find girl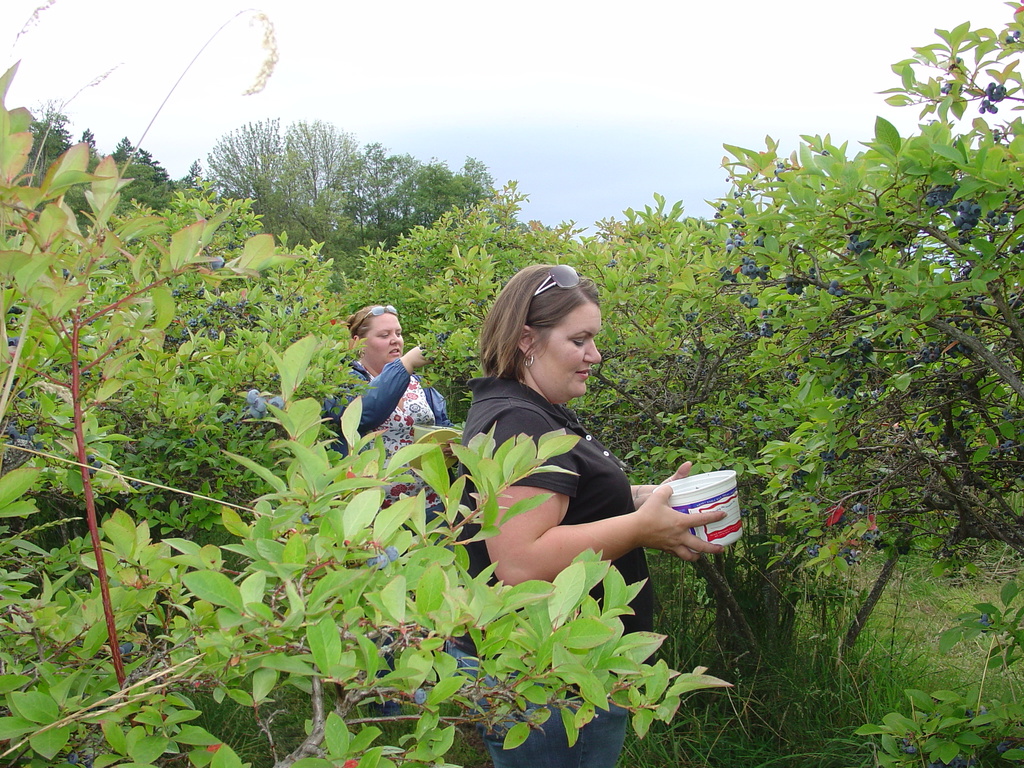
(323, 301, 457, 648)
